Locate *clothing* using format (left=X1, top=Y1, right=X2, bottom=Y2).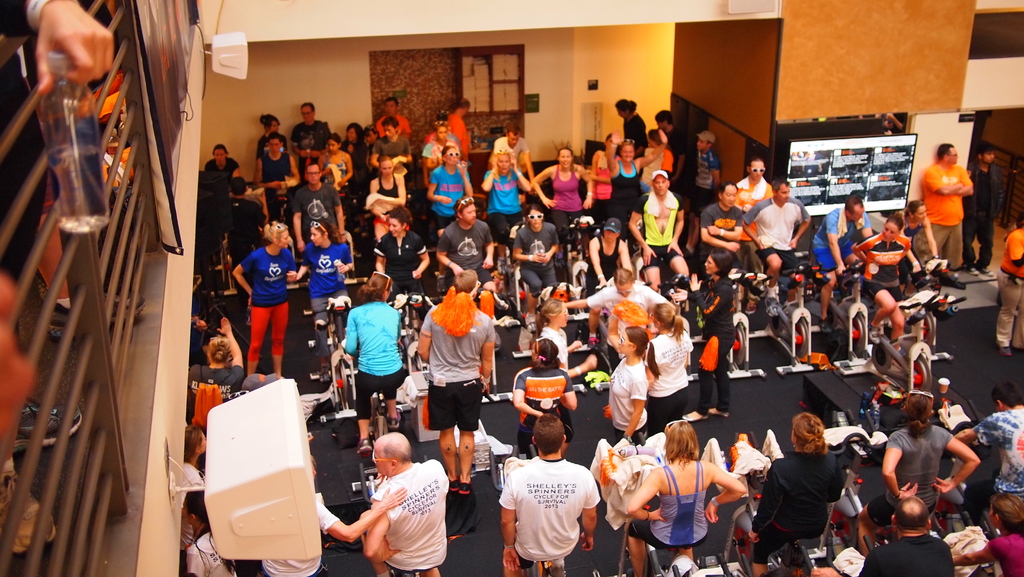
(left=429, top=300, right=488, bottom=388).
